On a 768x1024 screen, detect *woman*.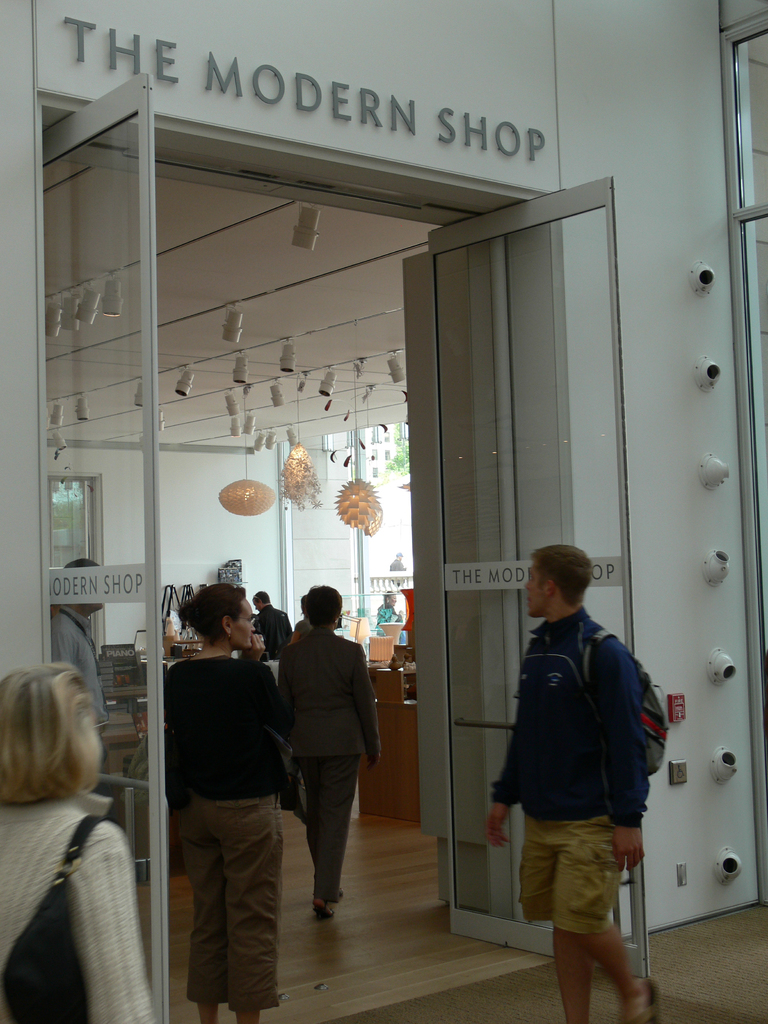
bbox=(146, 566, 298, 1016).
